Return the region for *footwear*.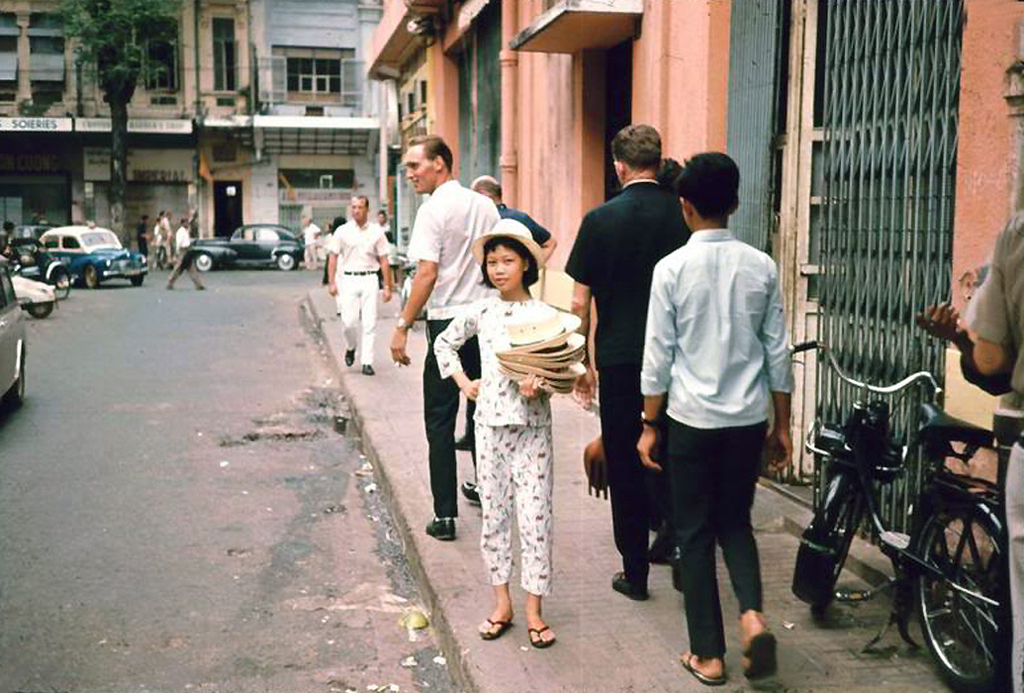
[x1=480, y1=588, x2=512, y2=647].
